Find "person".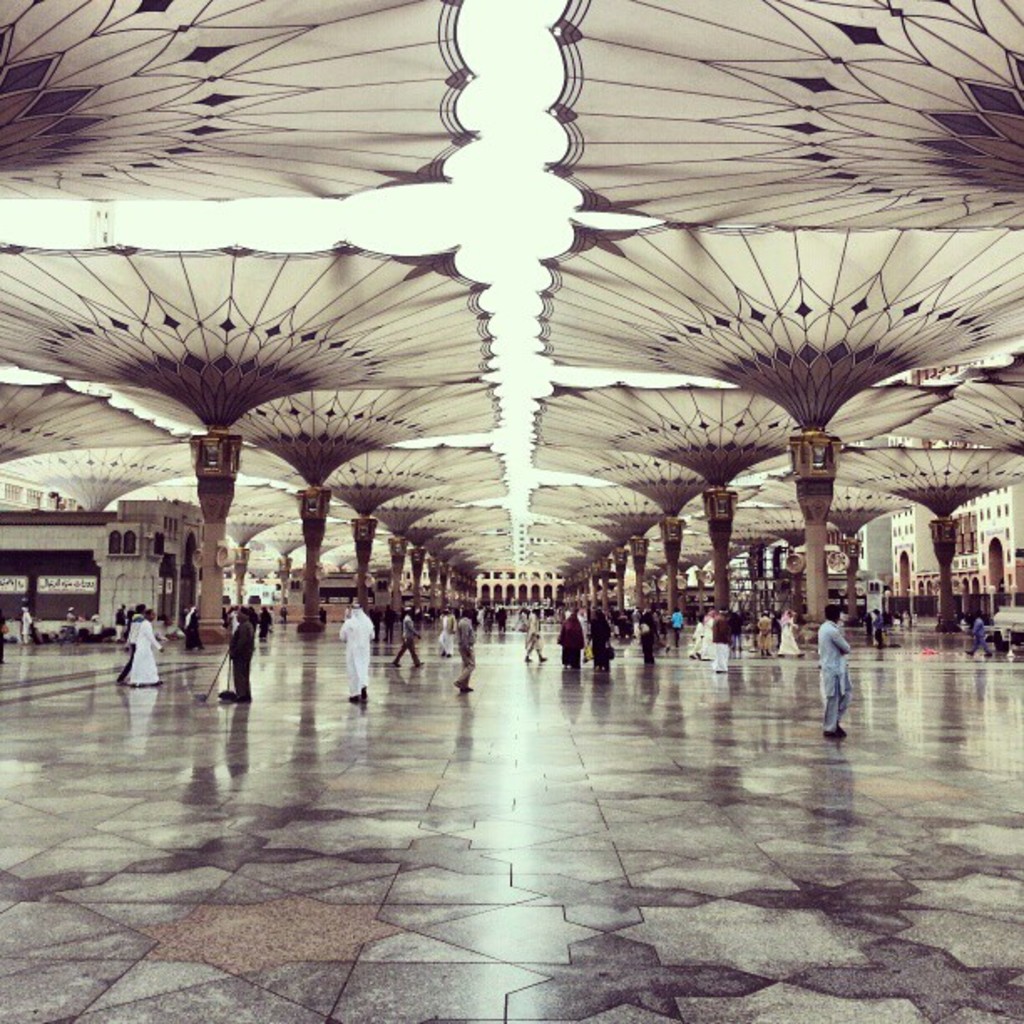
pyautogui.locateOnScreen(460, 612, 470, 686).
